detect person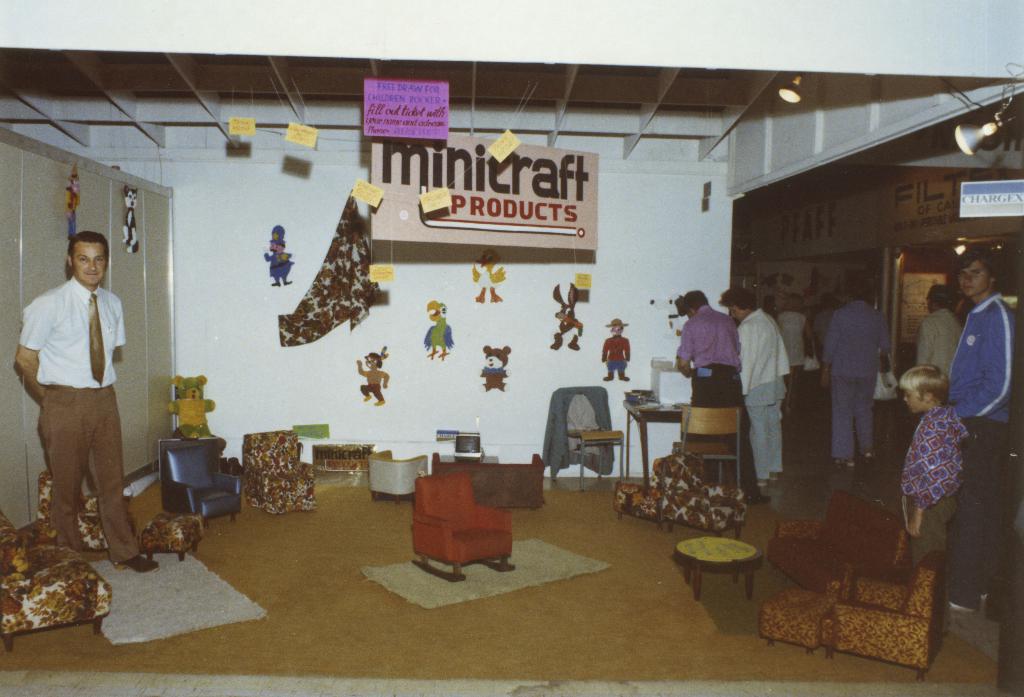
(820, 275, 890, 469)
